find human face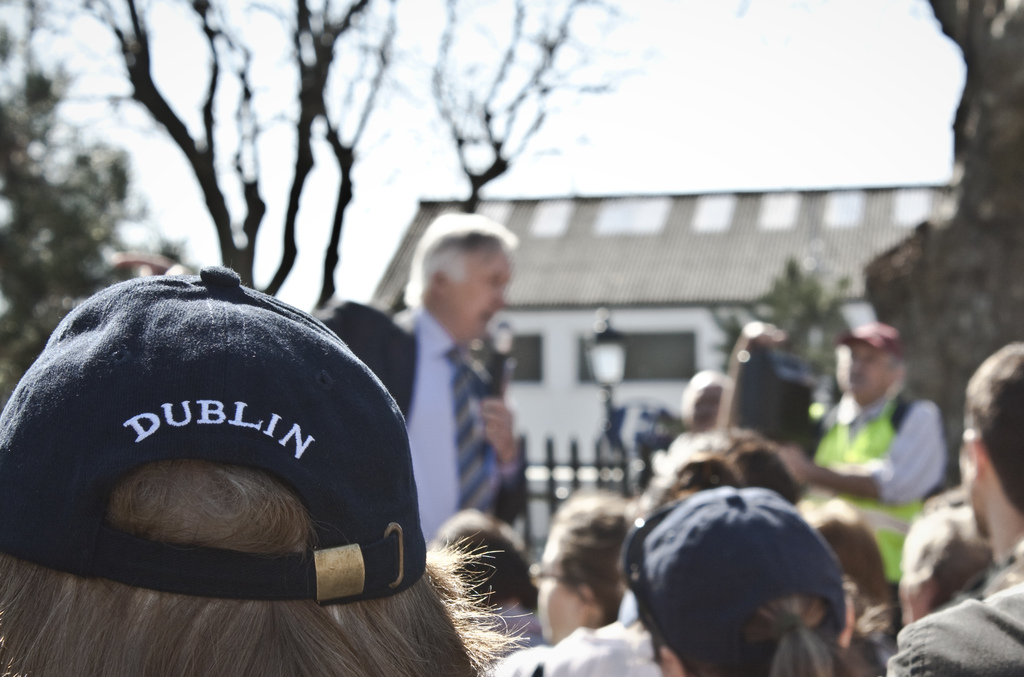
pyautogui.locateOnScreen(447, 251, 513, 342)
